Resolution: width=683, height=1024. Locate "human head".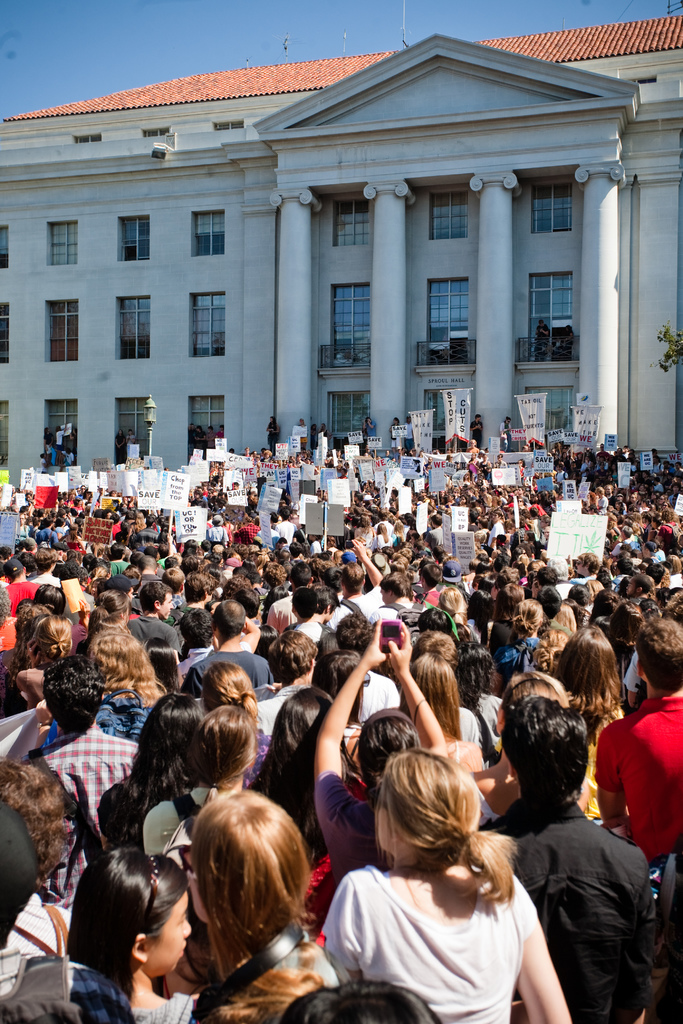
[143,638,178,676].
